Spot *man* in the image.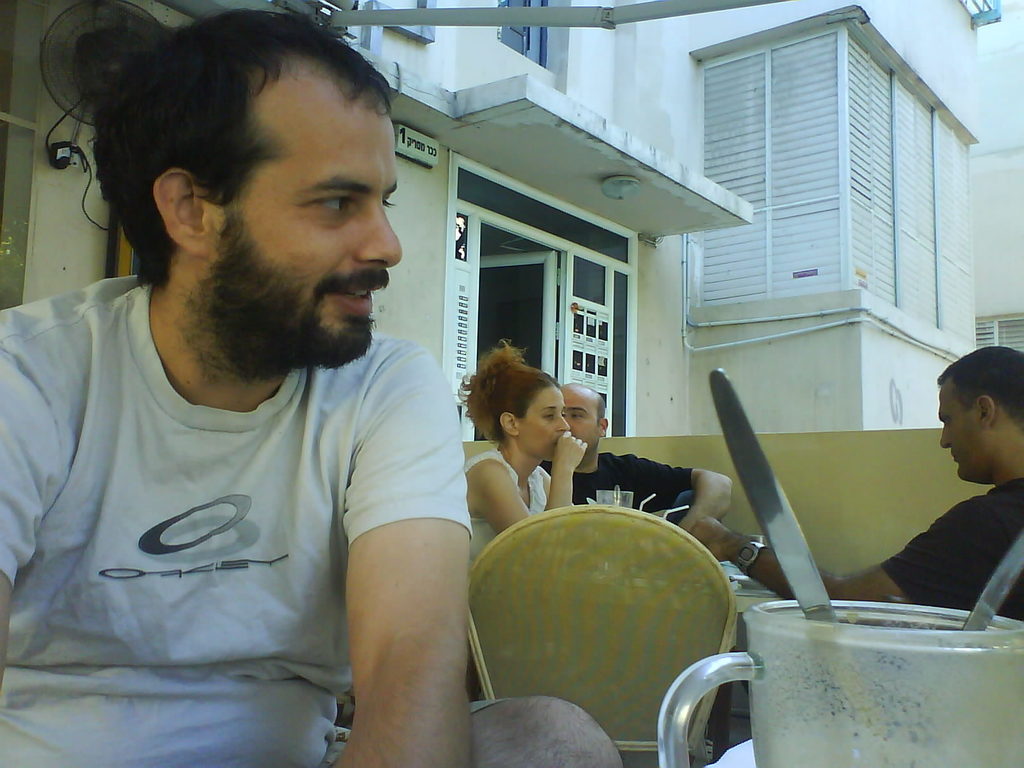
*man* found at select_region(641, 335, 1018, 623).
